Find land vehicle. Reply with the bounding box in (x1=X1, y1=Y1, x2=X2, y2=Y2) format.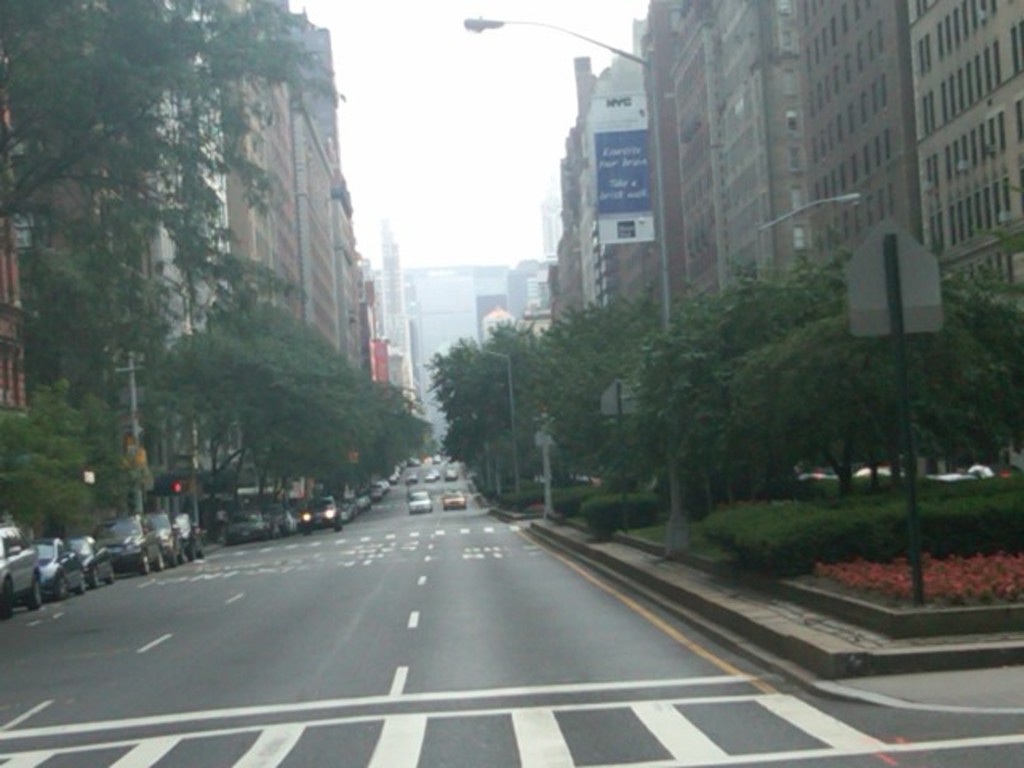
(x1=403, y1=469, x2=422, y2=490).
